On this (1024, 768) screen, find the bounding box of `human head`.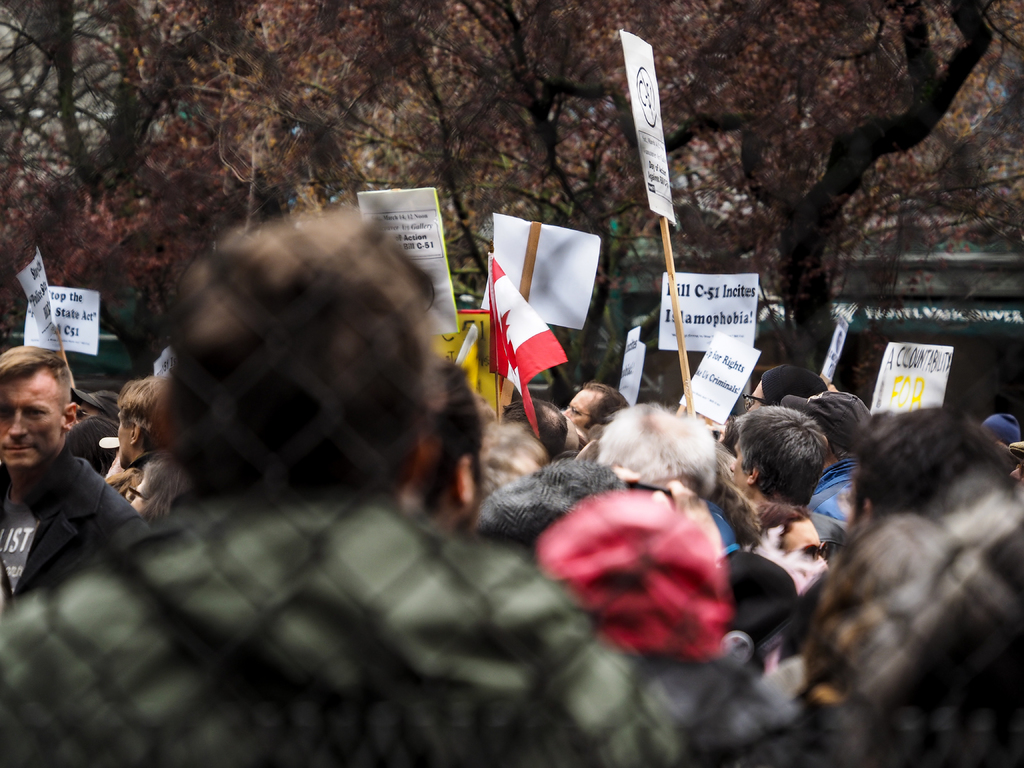
Bounding box: box=[534, 490, 735, 666].
